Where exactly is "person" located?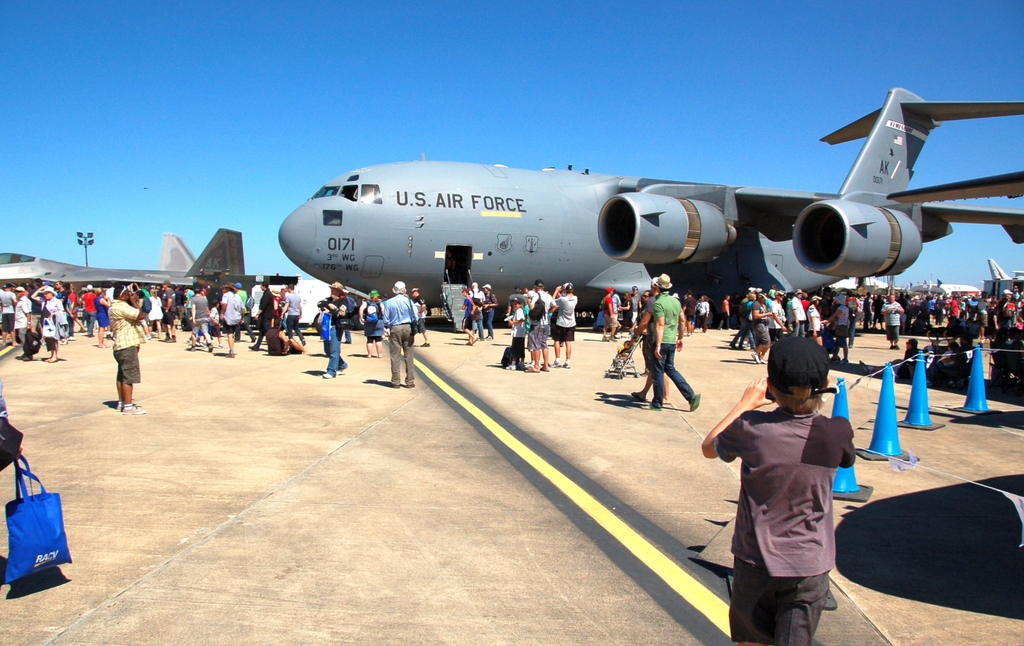
Its bounding box is [x1=387, y1=278, x2=420, y2=384].
